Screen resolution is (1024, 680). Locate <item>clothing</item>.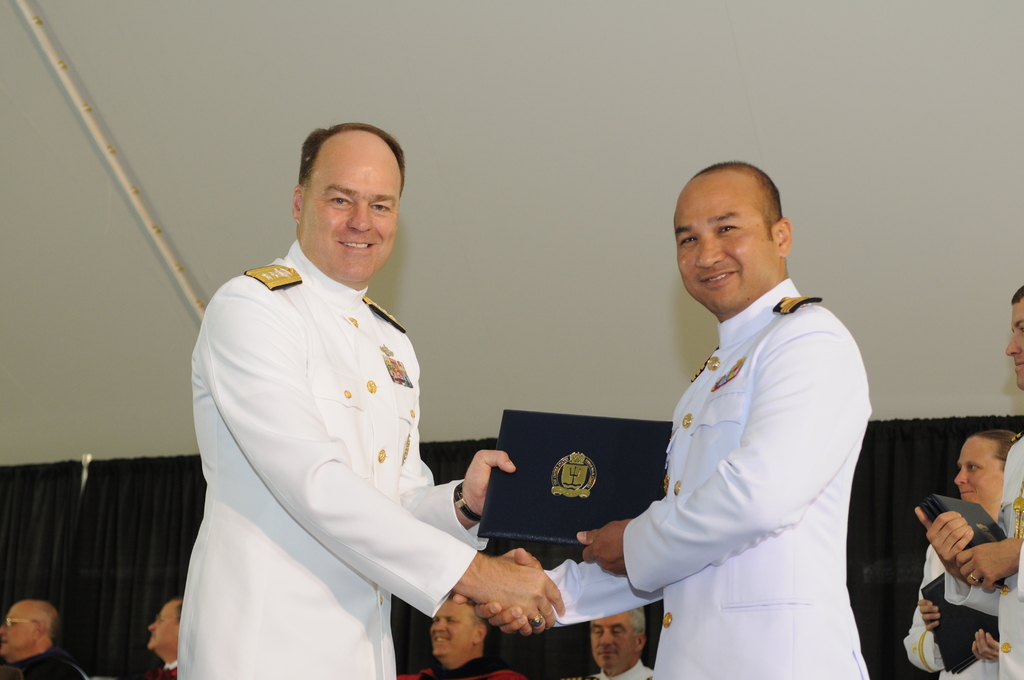
466, 647, 517, 672.
